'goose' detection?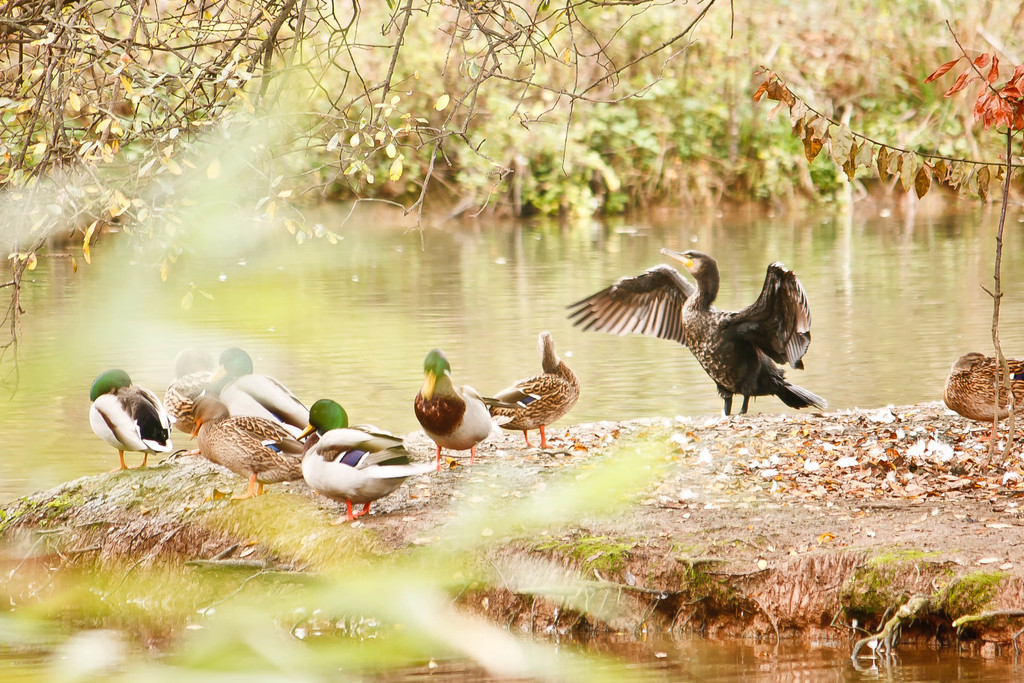
289, 397, 426, 518
